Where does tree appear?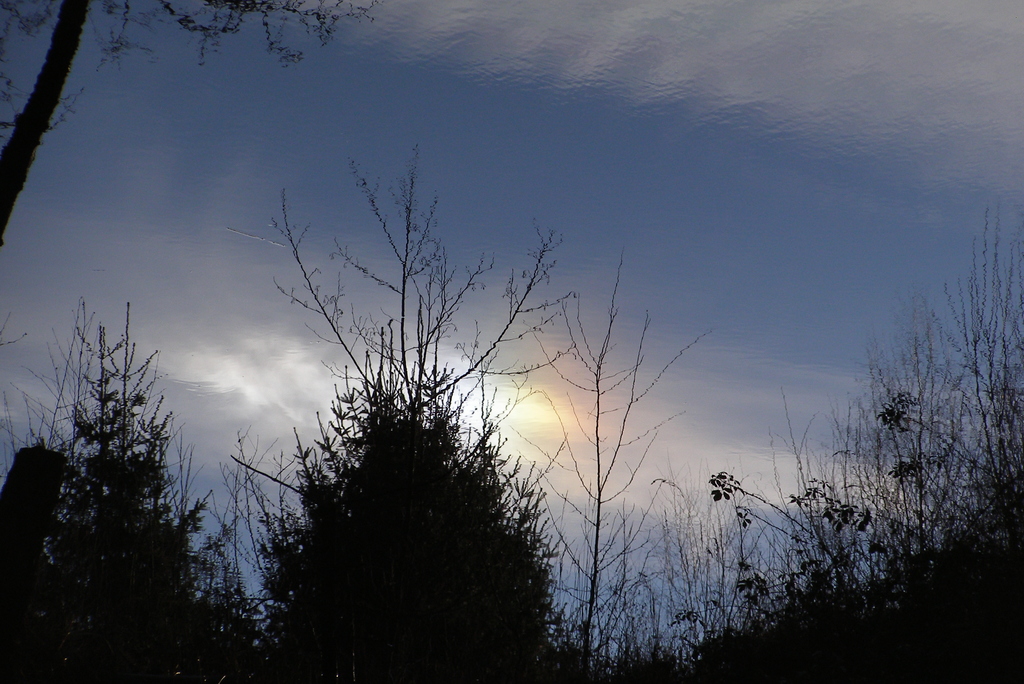
Appears at x1=0, y1=0, x2=372, y2=258.
